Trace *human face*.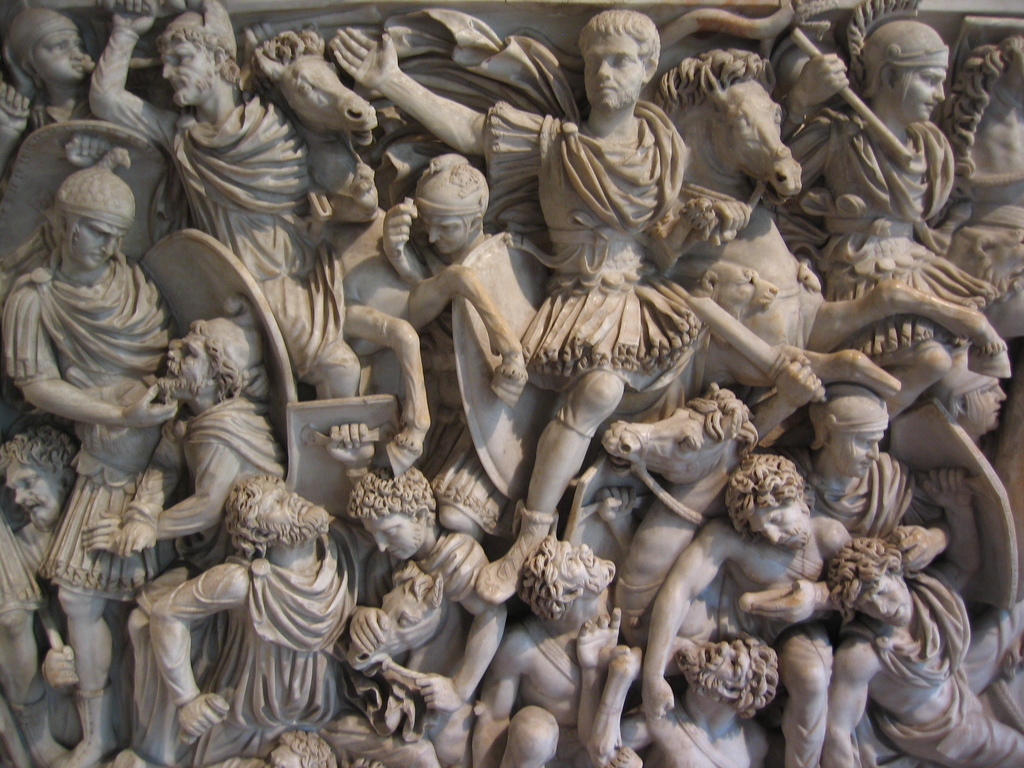
Traced to rect(159, 50, 219, 97).
